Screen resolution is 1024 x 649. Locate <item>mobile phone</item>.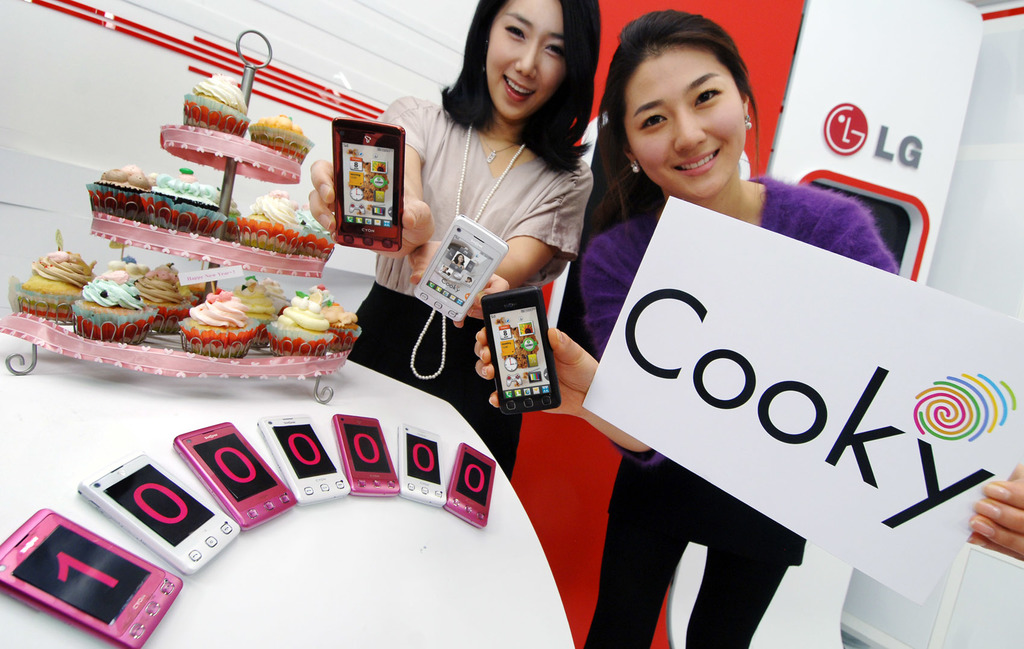
414, 214, 511, 324.
